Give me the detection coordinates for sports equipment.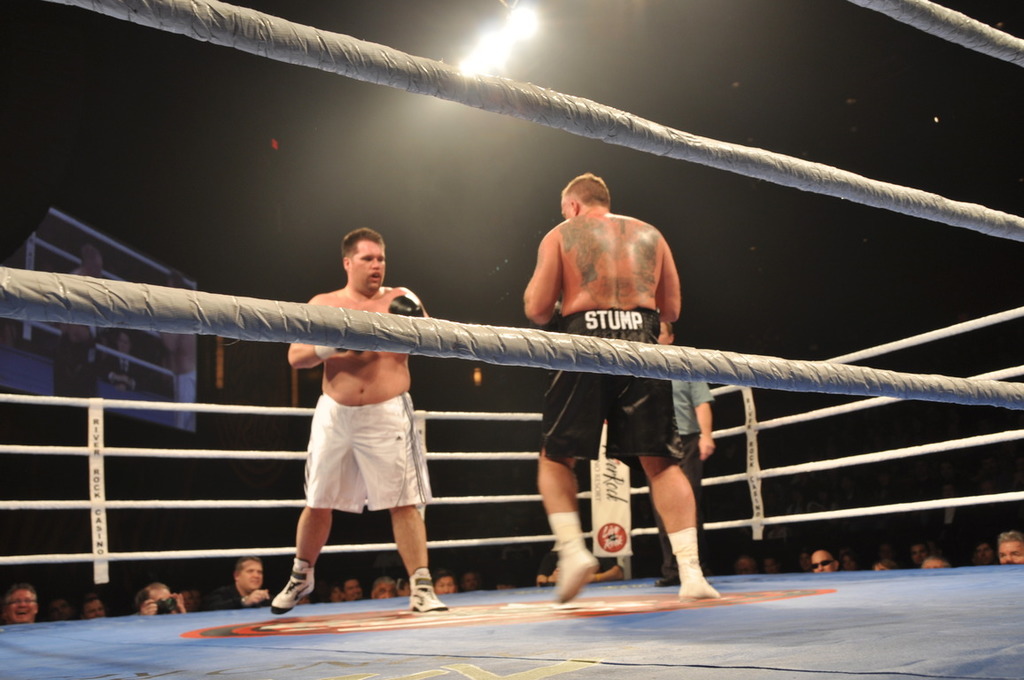
408, 568, 448, 612.
